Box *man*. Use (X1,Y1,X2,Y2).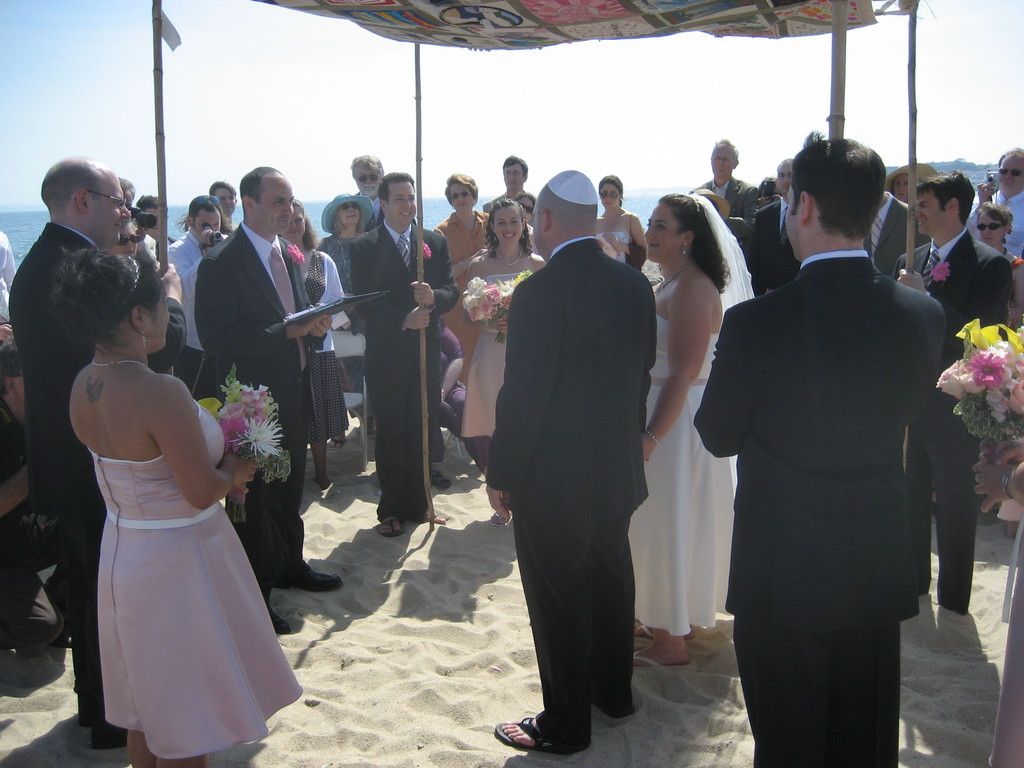
(186,159,342,634).
